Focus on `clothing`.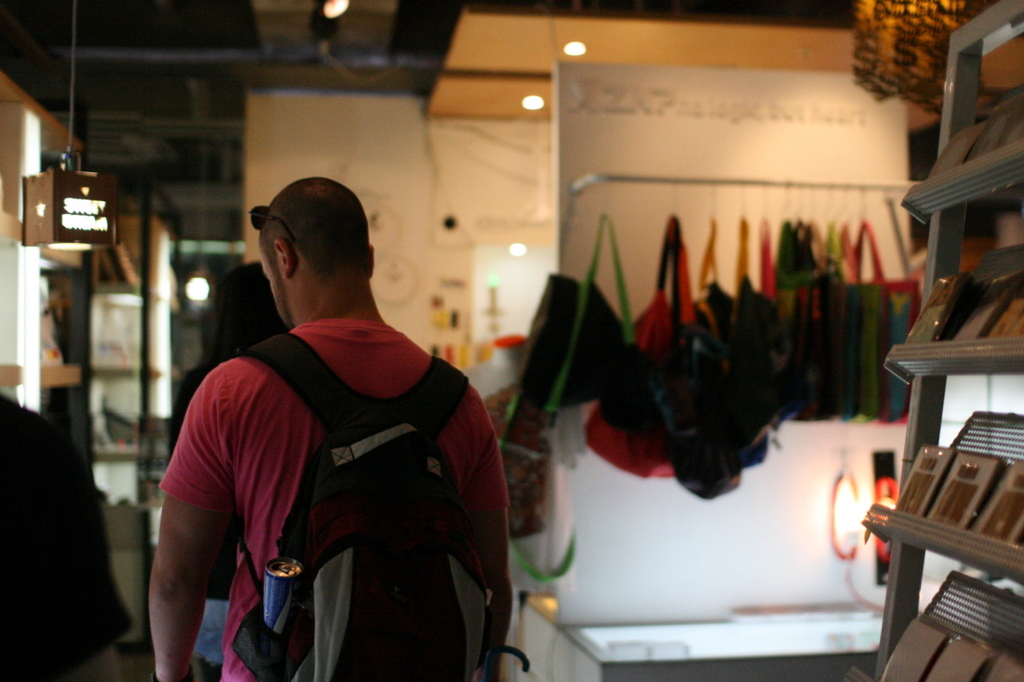
Focused at <box>168,358,239,672</box>.
